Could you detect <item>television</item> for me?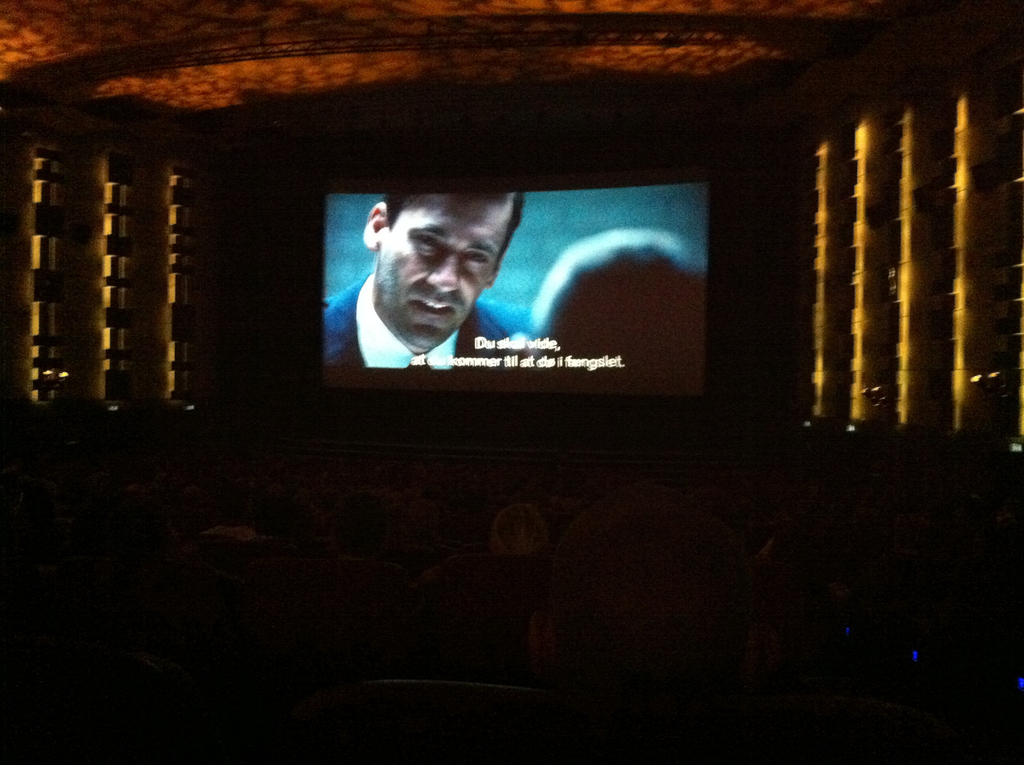
Detection result: <region>317, 175, 708, 399</region>.
